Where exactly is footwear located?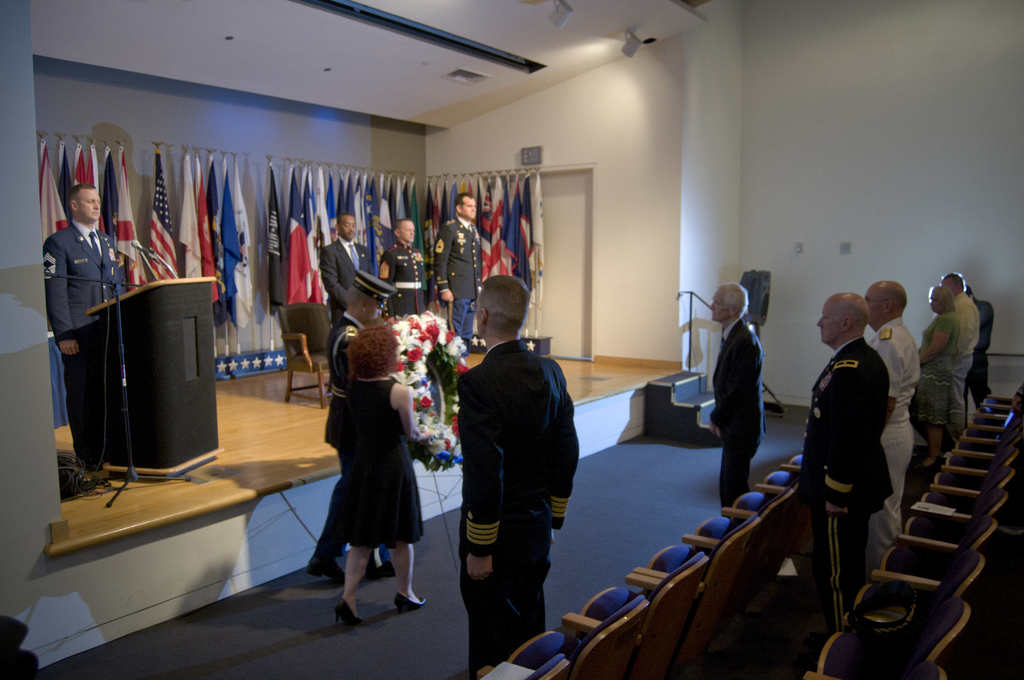
Its bounding box is [left=367, top=559, right=395, bottom=581].
